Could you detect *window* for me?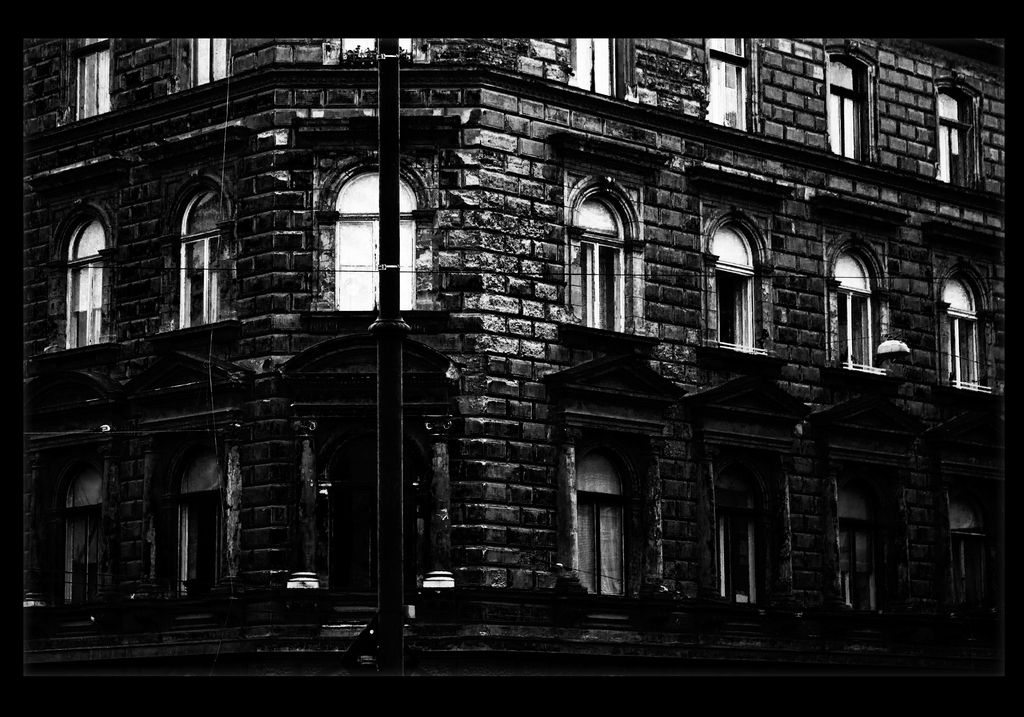
Detection result: bbox(932, 256, 1005, 401).
